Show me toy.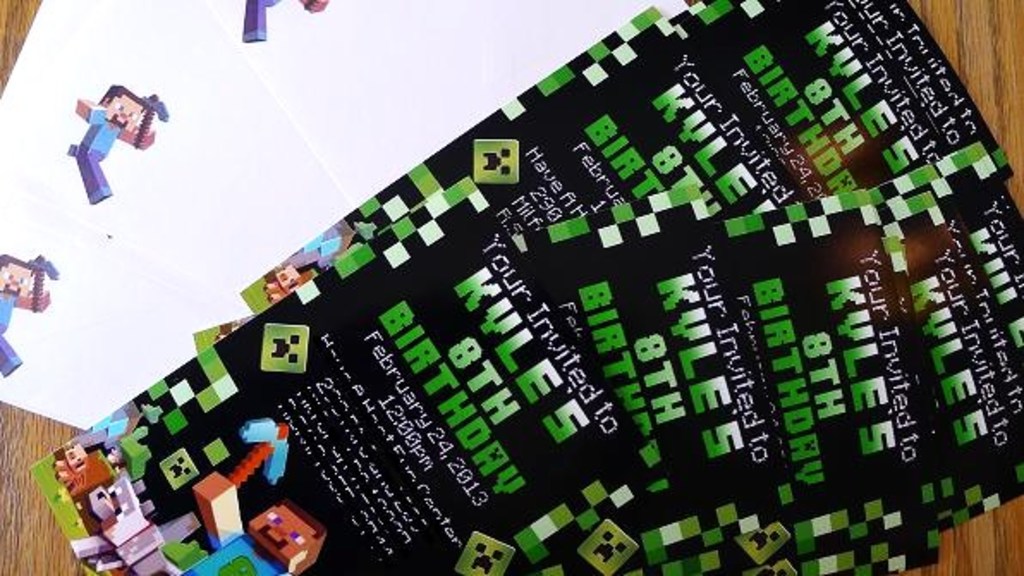
toy is here: 62,83,163,199.
